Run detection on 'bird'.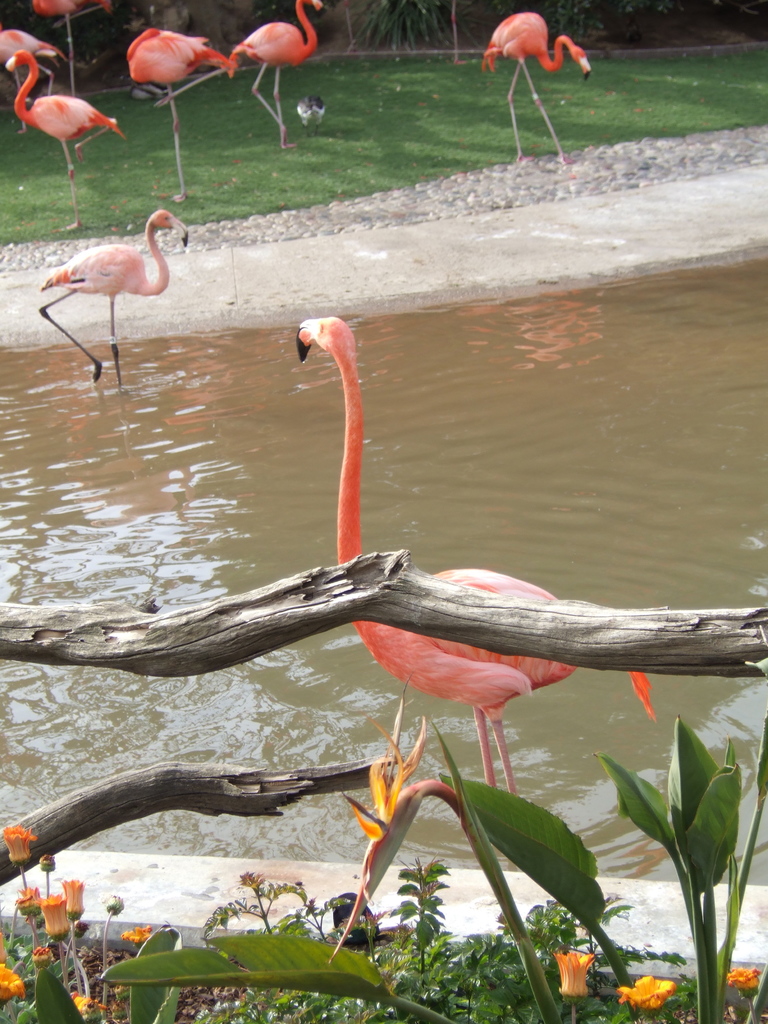
Result: (left=2, top=49, right=129, bottom=232).
